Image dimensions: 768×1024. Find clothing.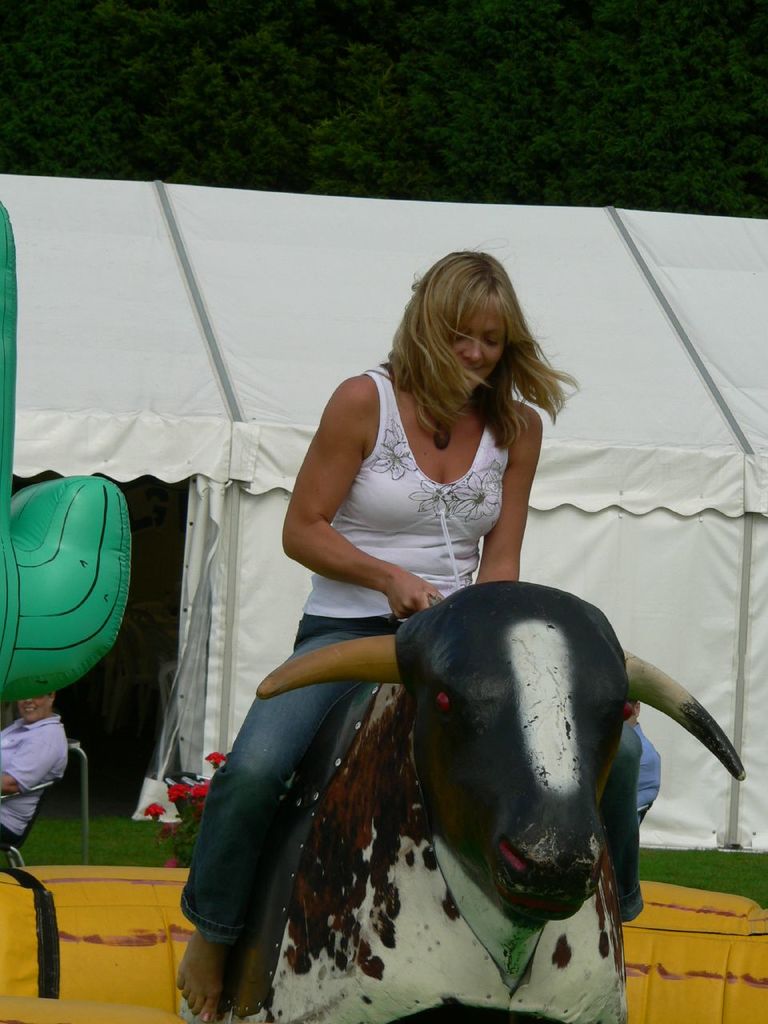
{"left": 0, "top": 705, "right": 68, "bottom": 853}.
